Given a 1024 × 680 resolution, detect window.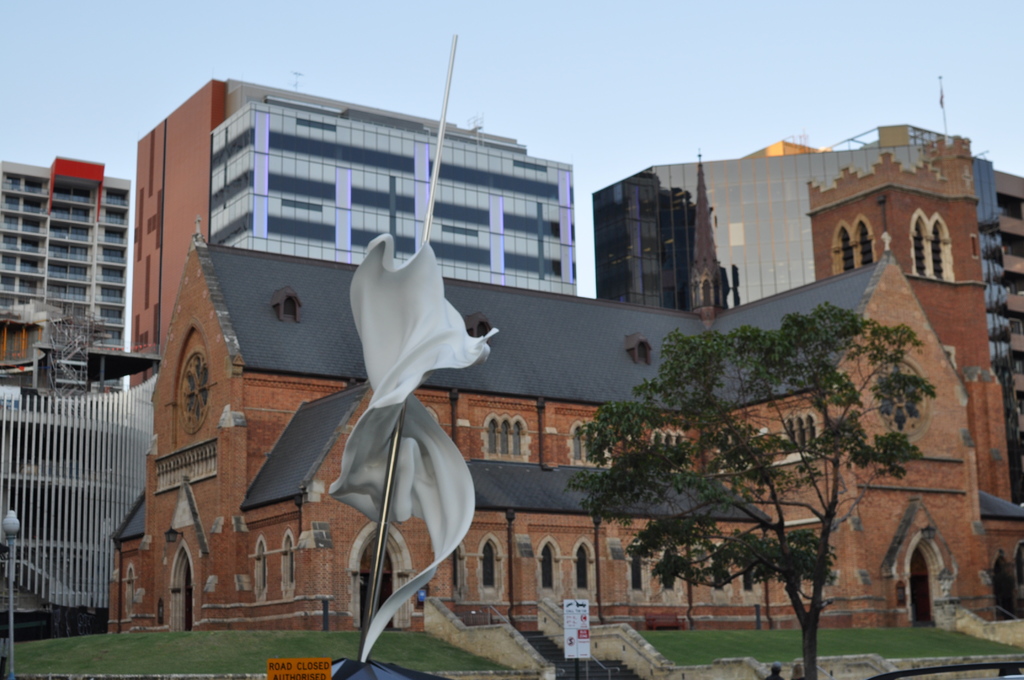
569, 423, 604, 460.
